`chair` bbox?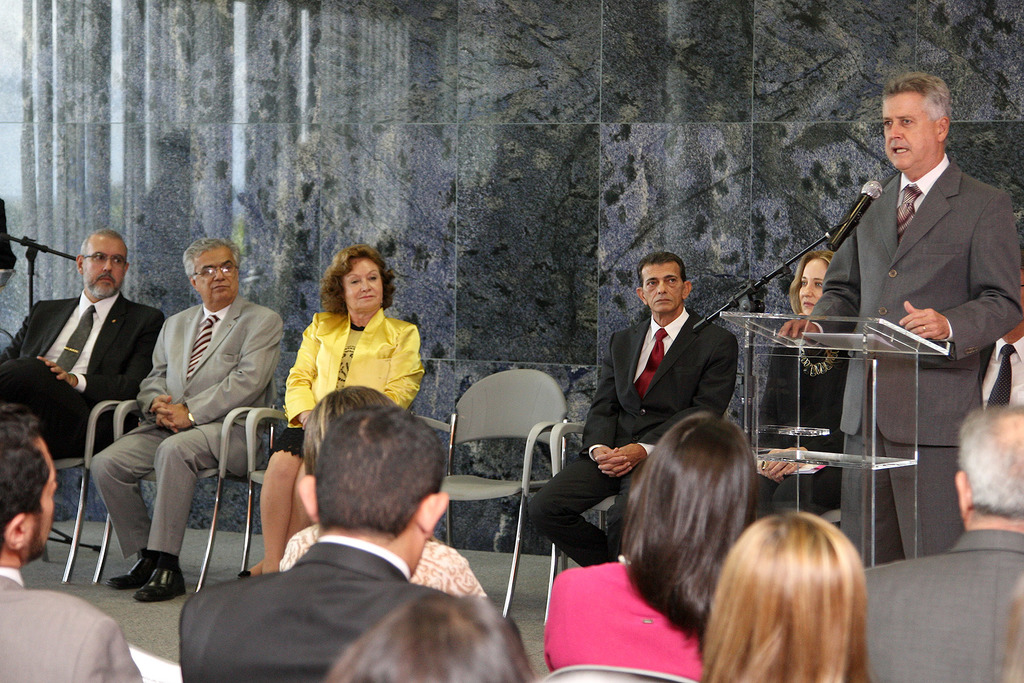
[x1=440, y1=391, x2=565, y2=586]
